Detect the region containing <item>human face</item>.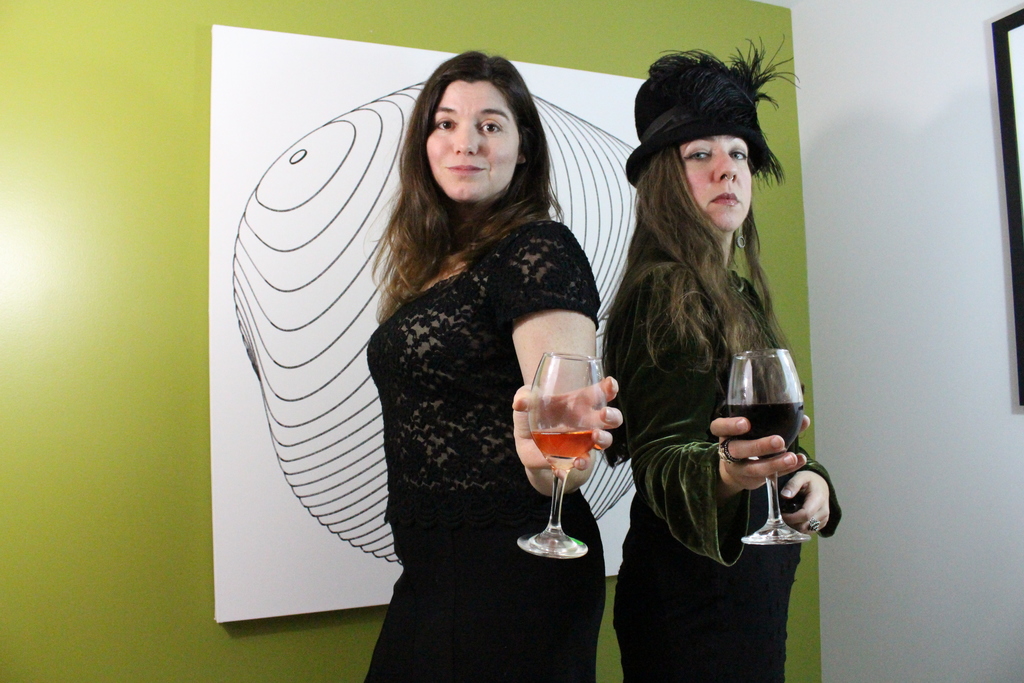
l=425, t=78, r=524, b=199.
